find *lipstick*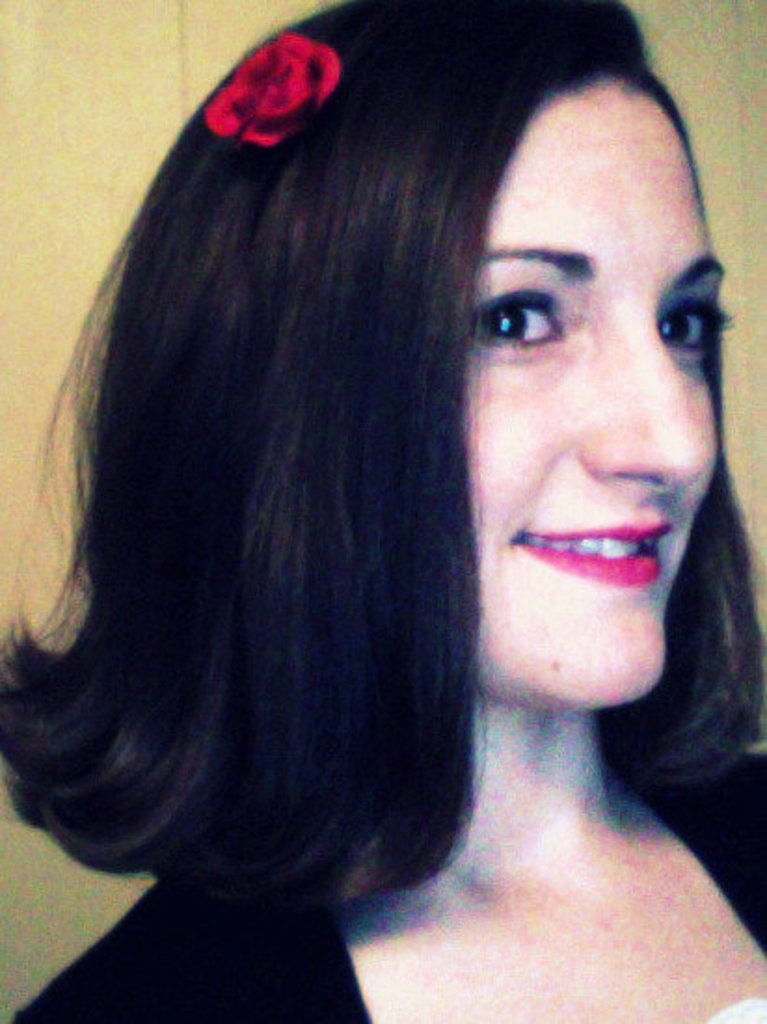
crop(510, 519, 670, 588)
